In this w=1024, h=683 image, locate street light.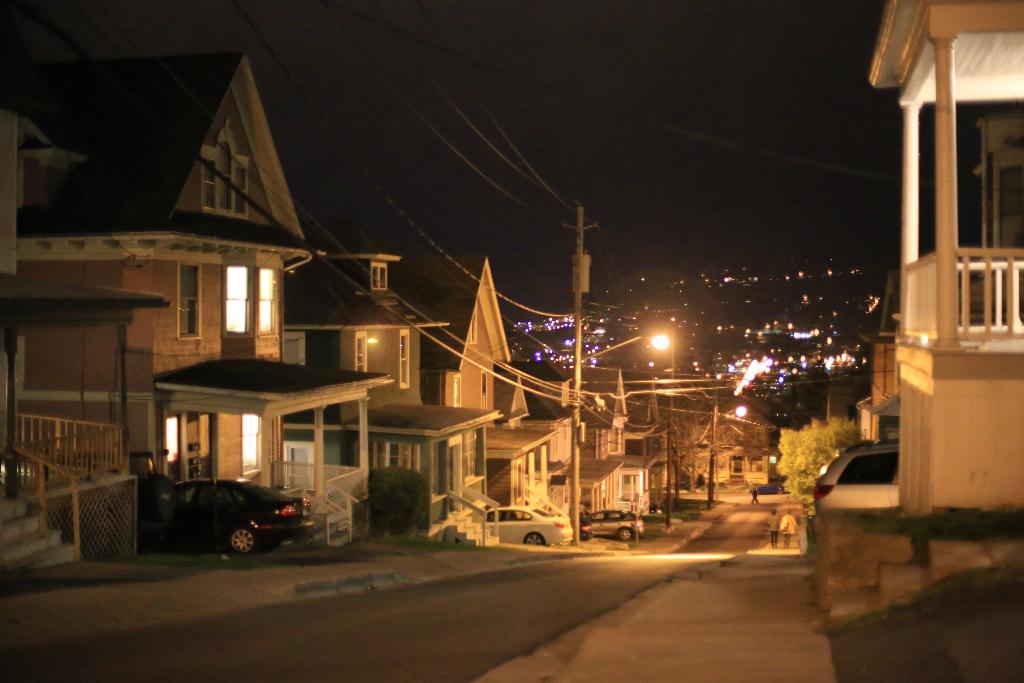
Bounding box: box=[580, 331, 674, 363].
